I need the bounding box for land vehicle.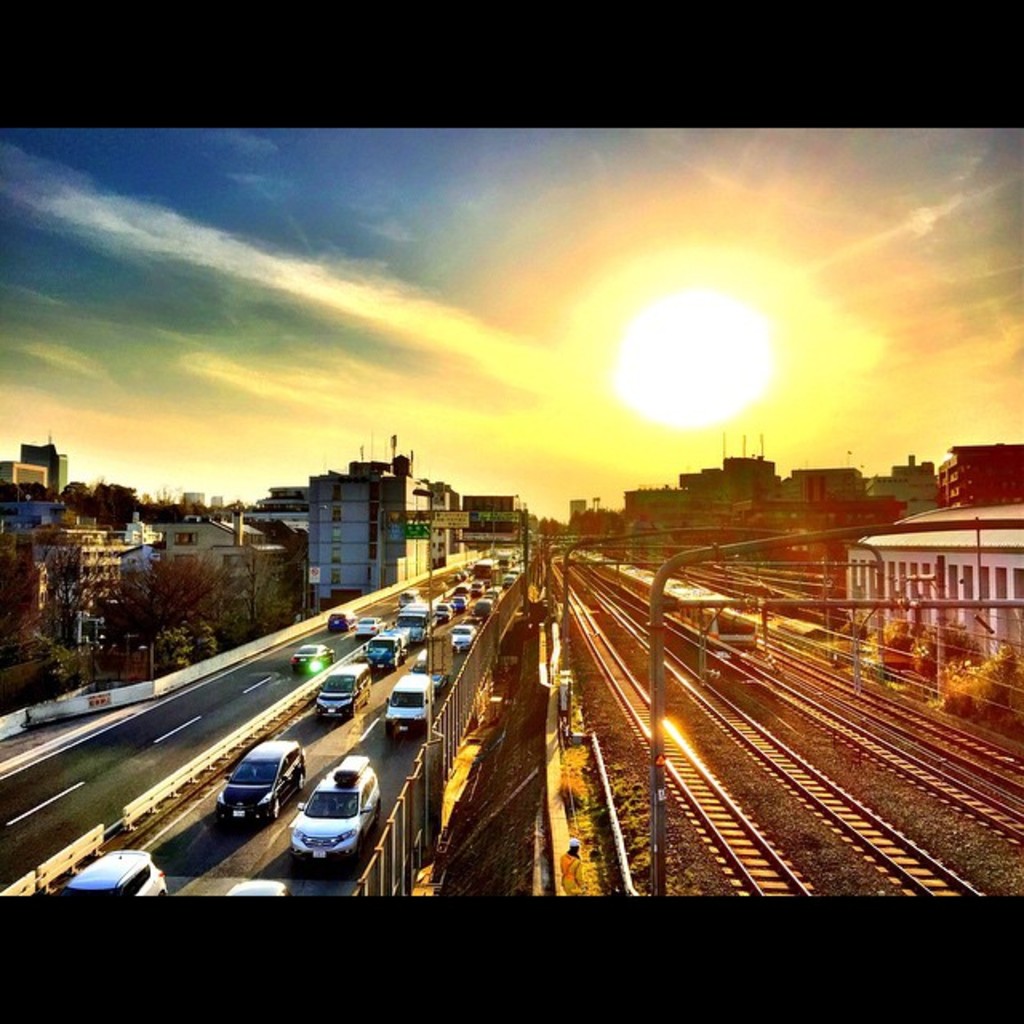
Here it is: (x1=224, y1=878, x2=296, y2=898).
